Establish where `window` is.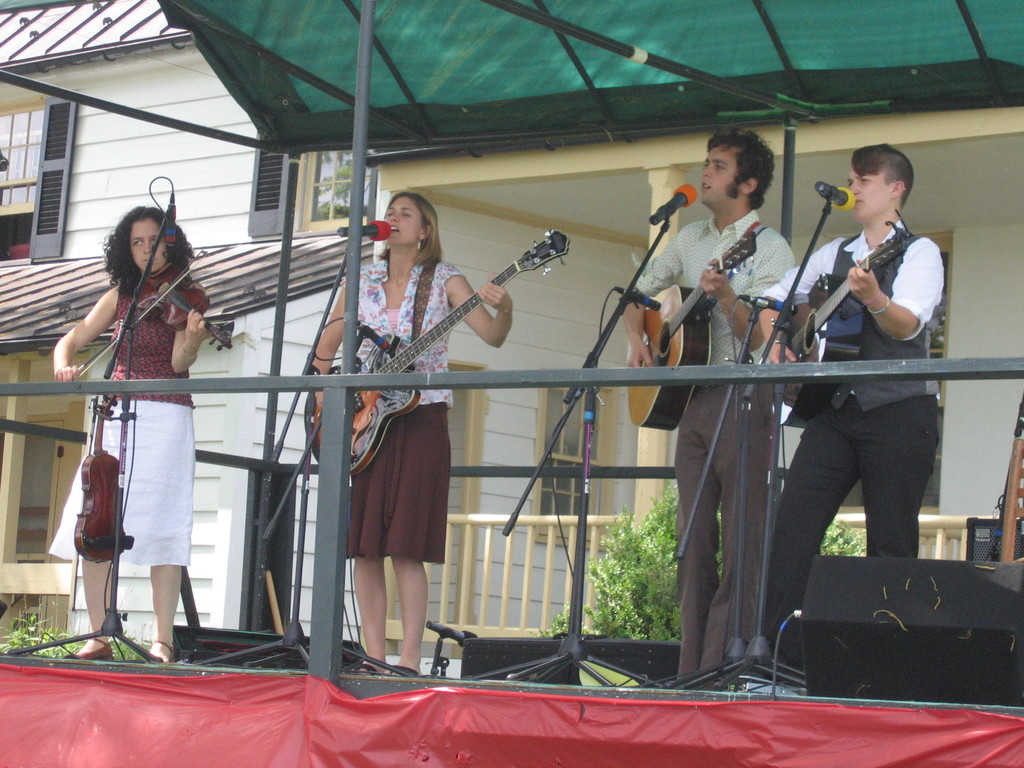
Established at <bbox>538, 375, 621, 544</bbox>.
